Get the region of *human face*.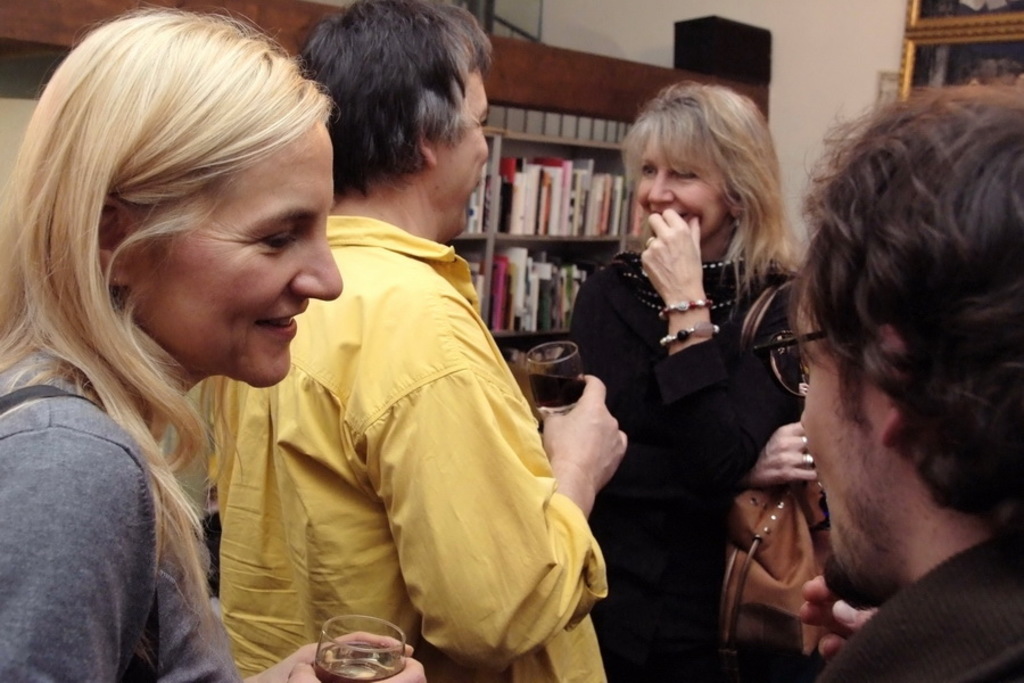
[left=638, top=133, right=728, bottom=237].
